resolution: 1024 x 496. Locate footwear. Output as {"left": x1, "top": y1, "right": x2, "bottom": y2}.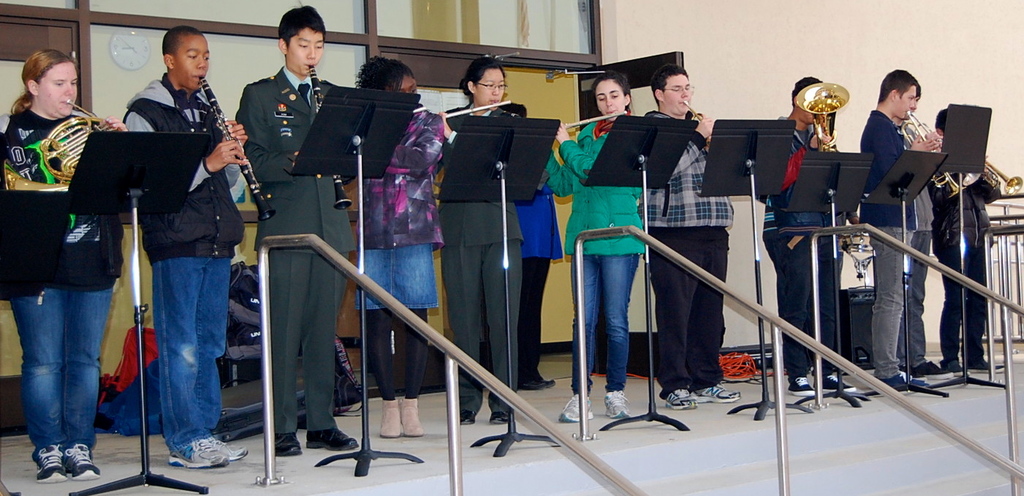
{"left": 604, "top": 388, "right": 644, "bottom": 422}.
